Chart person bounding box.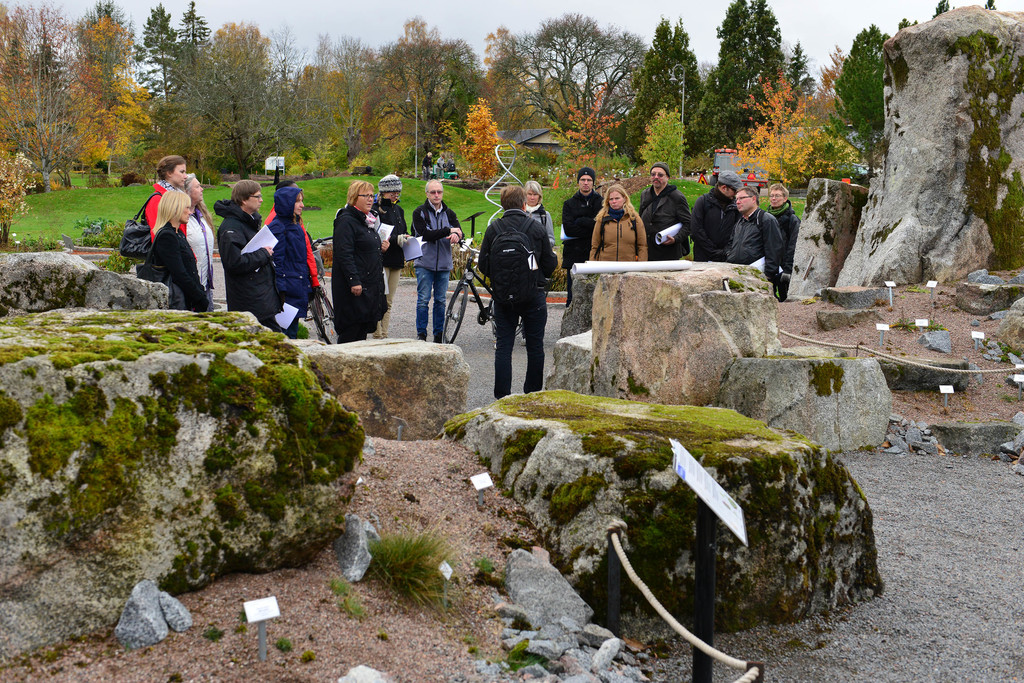
Charted: x1=735 y1=182 x2=783 y2=289.
